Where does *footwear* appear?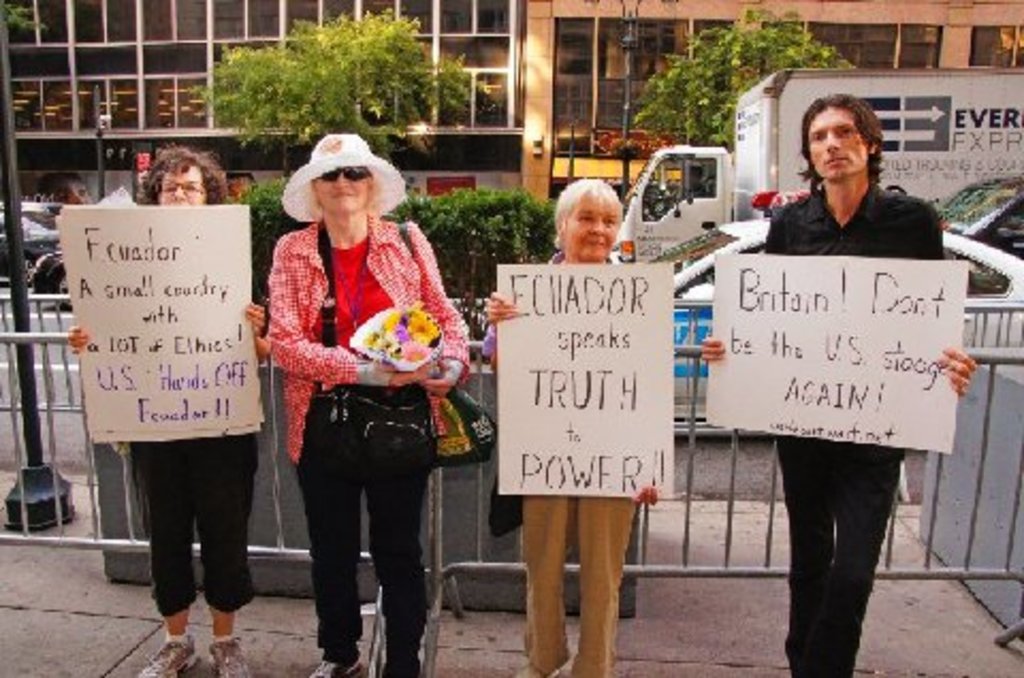
Appears at [left=134, top=633, right=203, bottom=676].
